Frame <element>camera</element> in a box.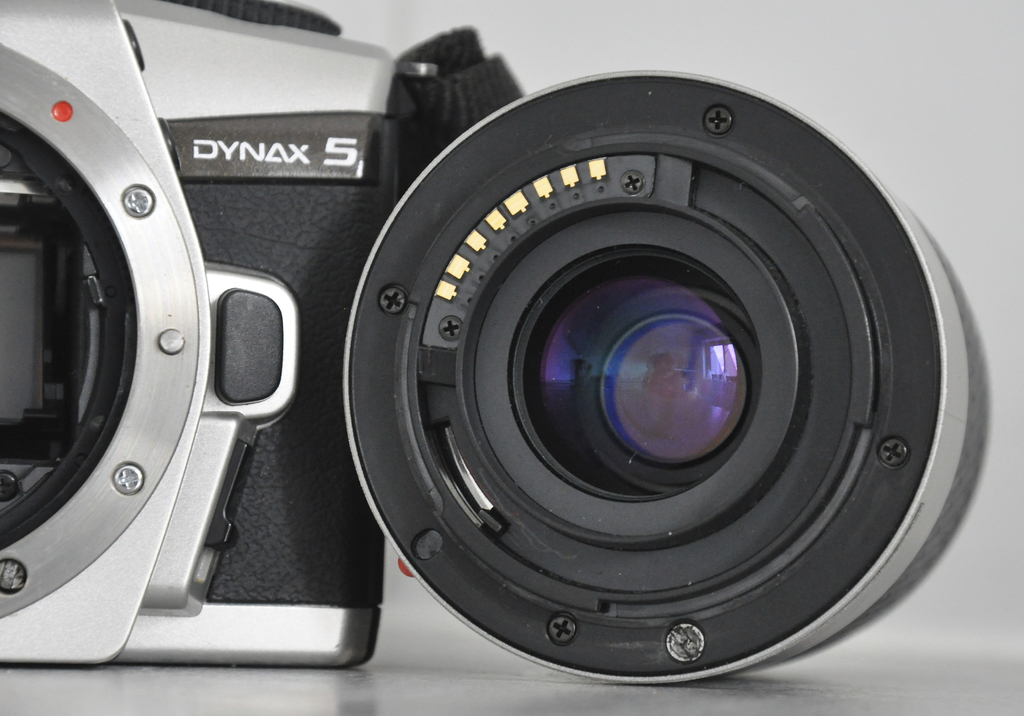
region(0, 0, 998, 690).
